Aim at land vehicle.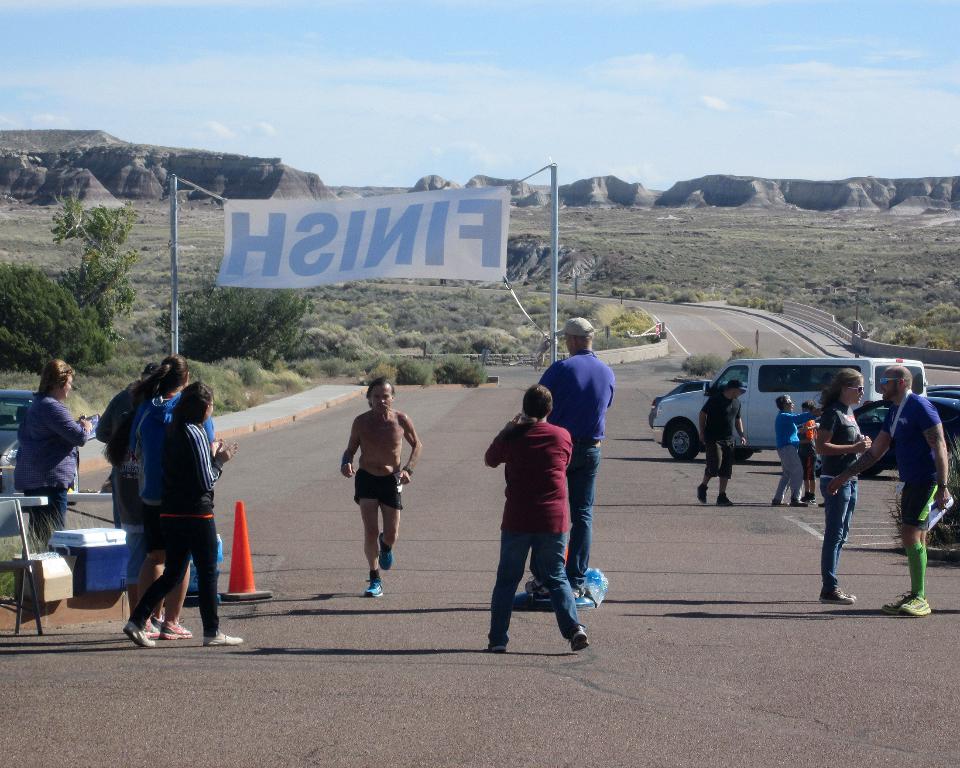
Aimed at l=653, t=352, r=902, b=485.
